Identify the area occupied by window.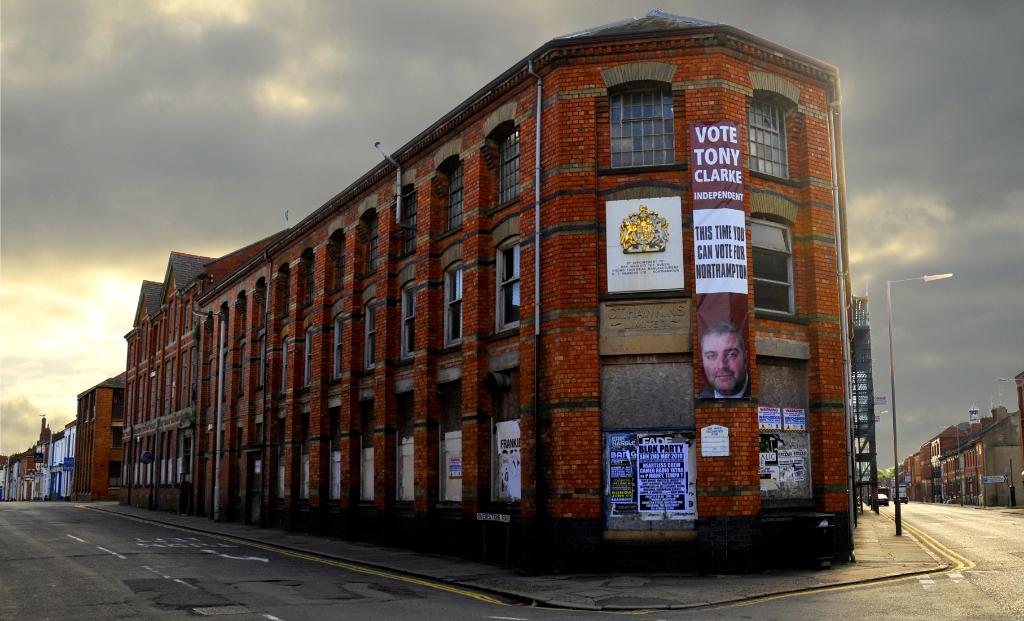
Area: [612, 76, 678, 163].
